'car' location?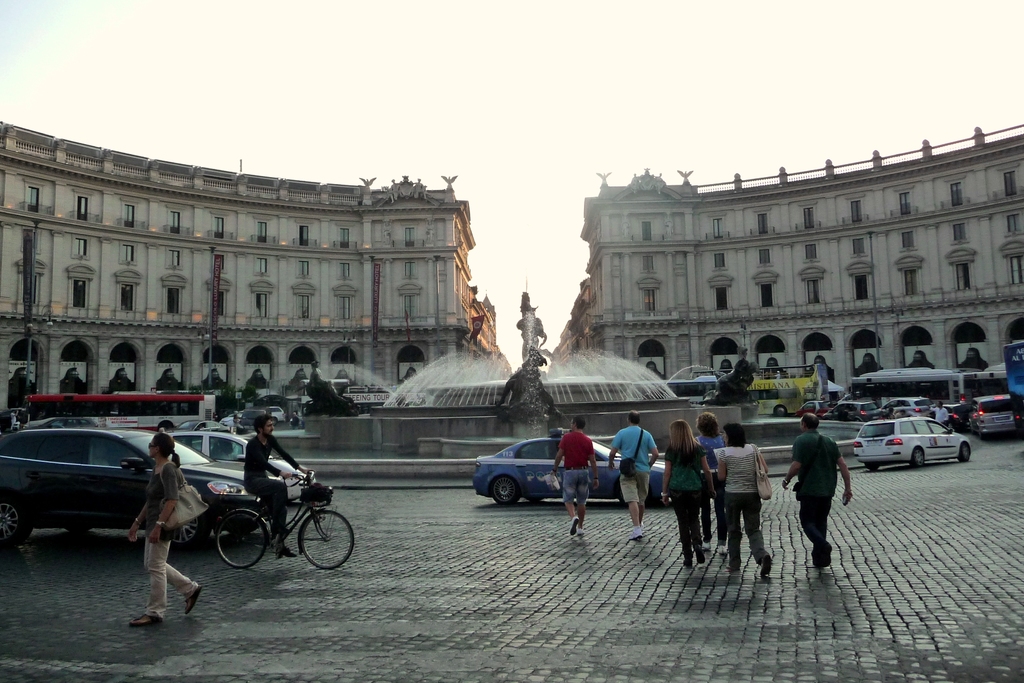
[220,409,240,427]
